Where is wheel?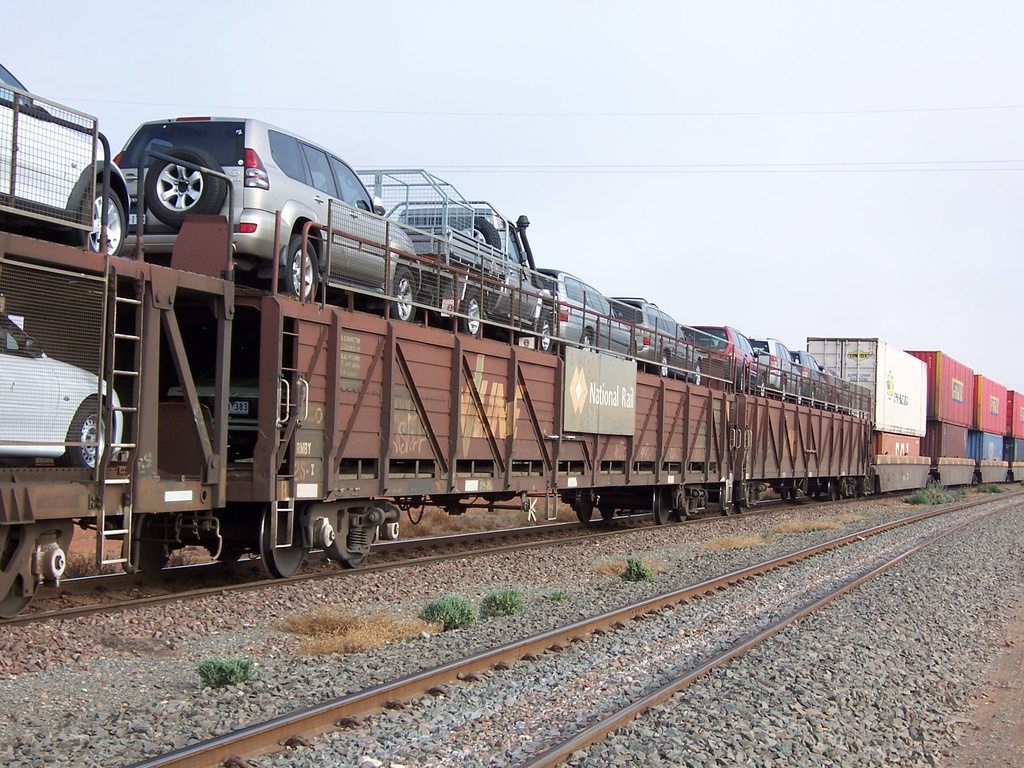
[139,145,229,235].
